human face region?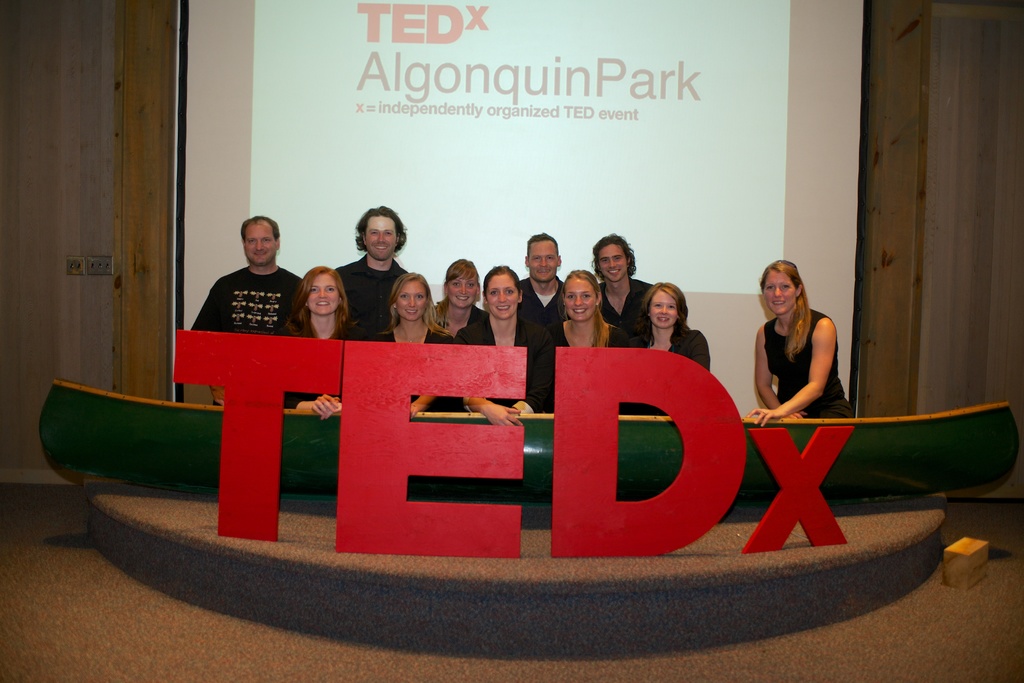
241 220 277 264
